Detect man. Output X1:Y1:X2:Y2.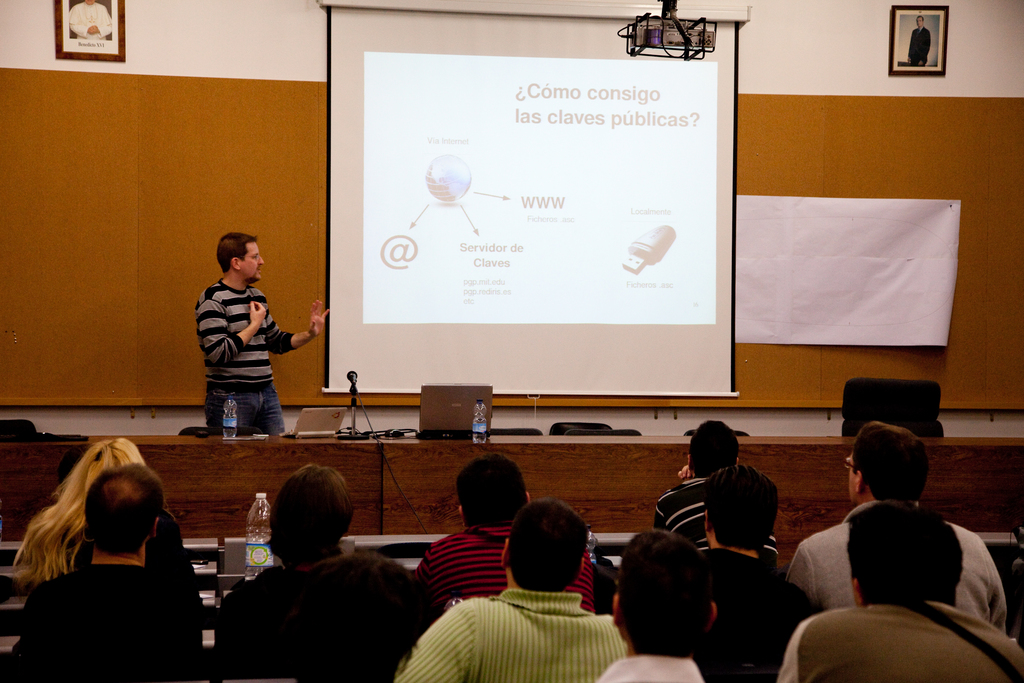
214:459:425:682.
